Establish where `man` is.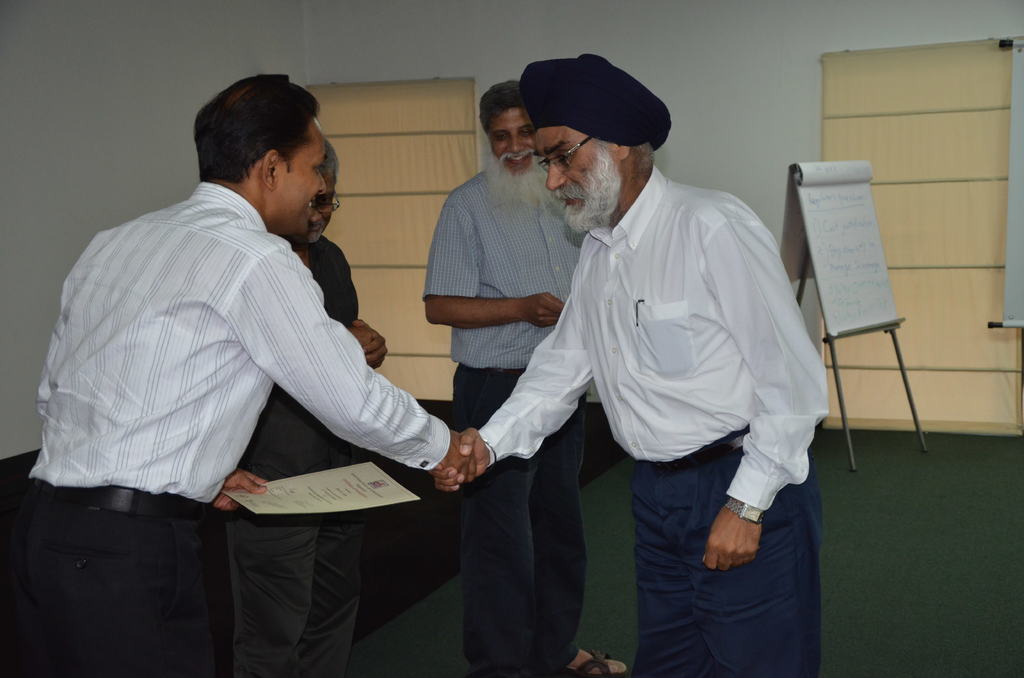
Established at pyautogui.locateOnScreen(216, 139, 391, 677).
